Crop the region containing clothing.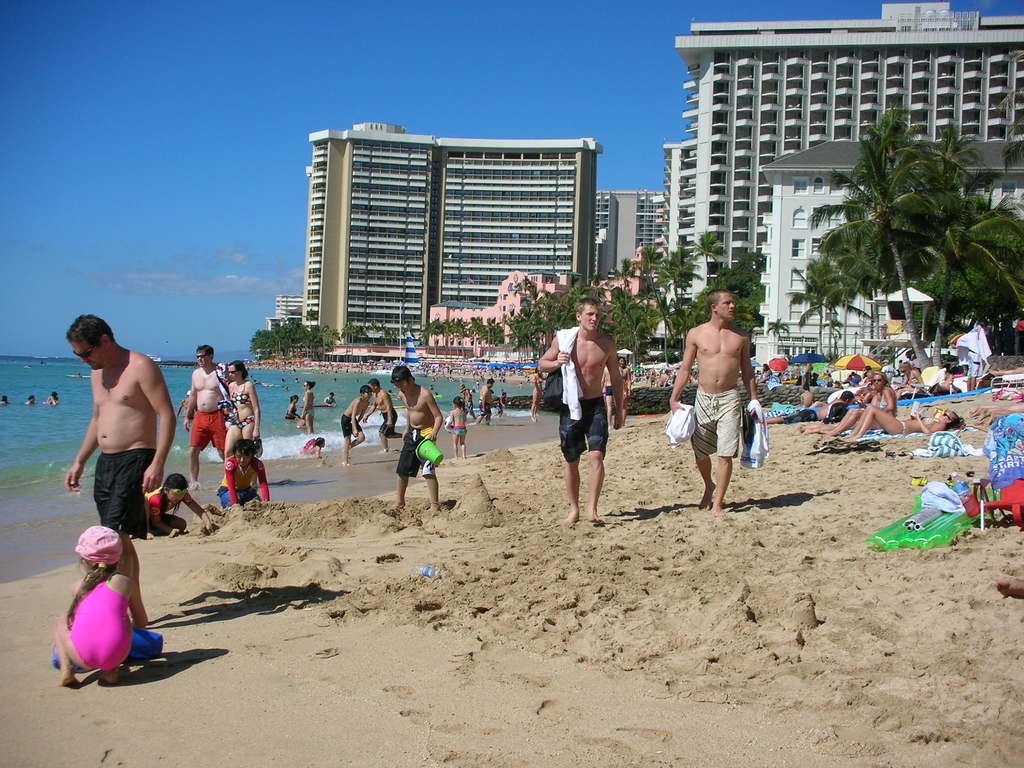
Crop region: BBox(375, 410, 402, 436).
